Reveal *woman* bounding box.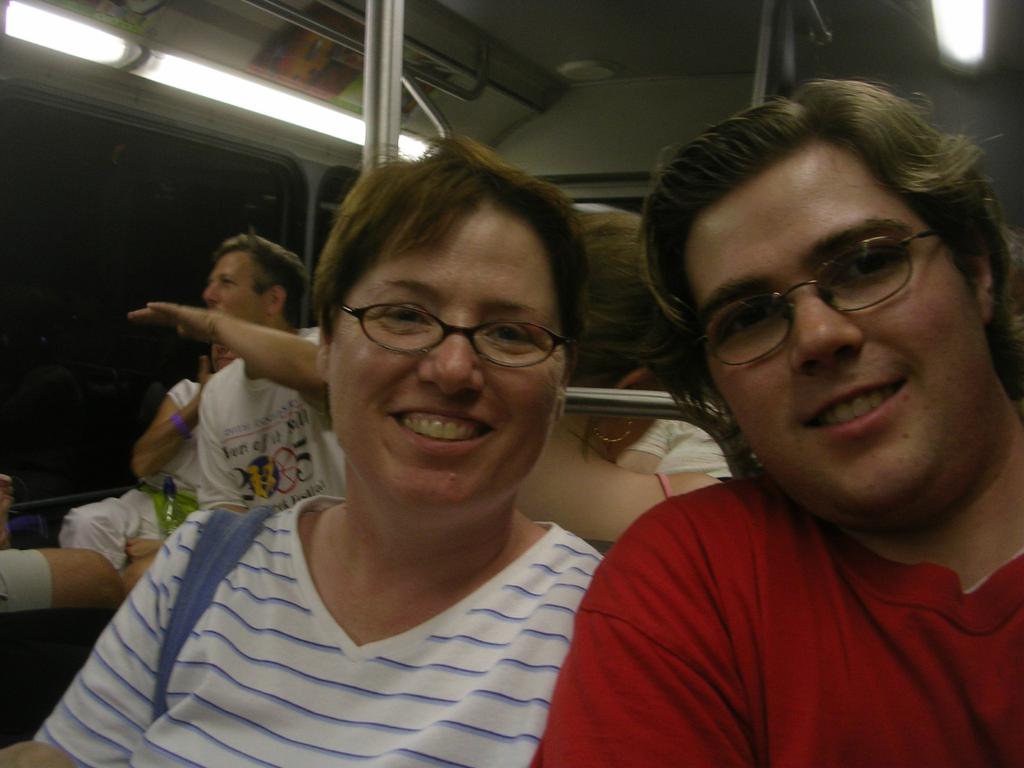
Revealed: l=513, t=205, r=733, b=544.
